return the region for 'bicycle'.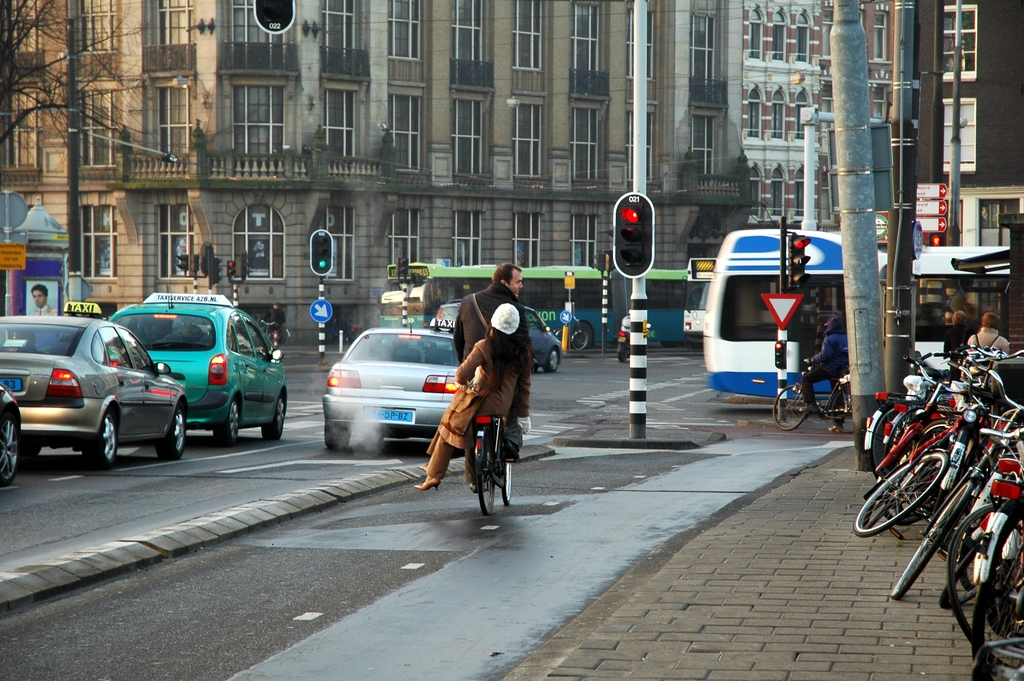
772 355 853 431.
